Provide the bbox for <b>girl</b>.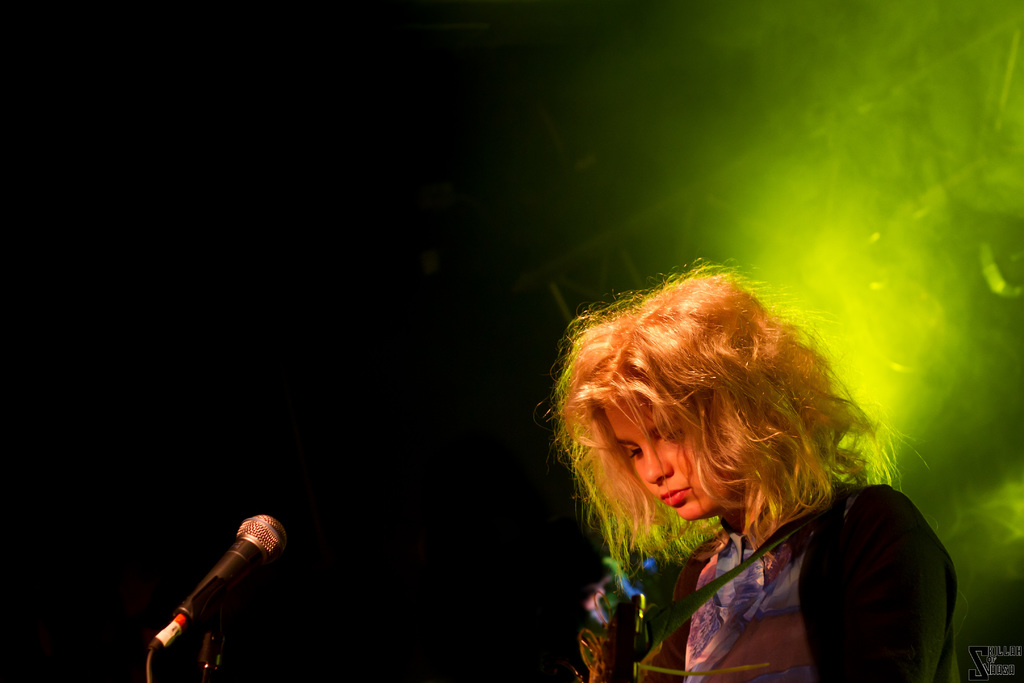
(575,271,968,682).
